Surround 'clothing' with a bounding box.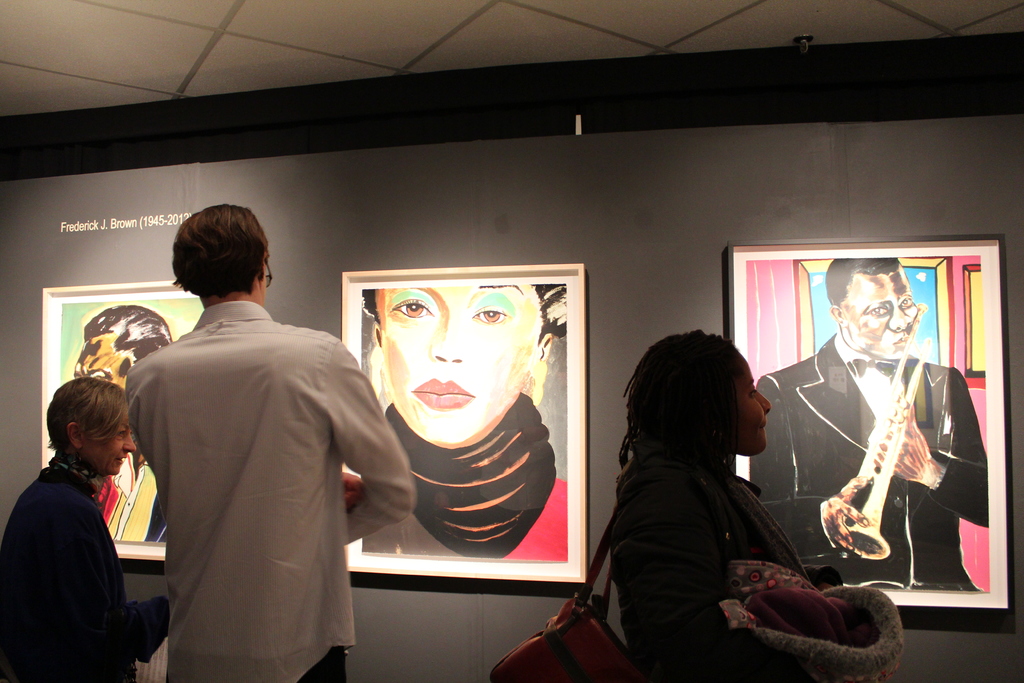
<box>762,331,988,584</box>.
